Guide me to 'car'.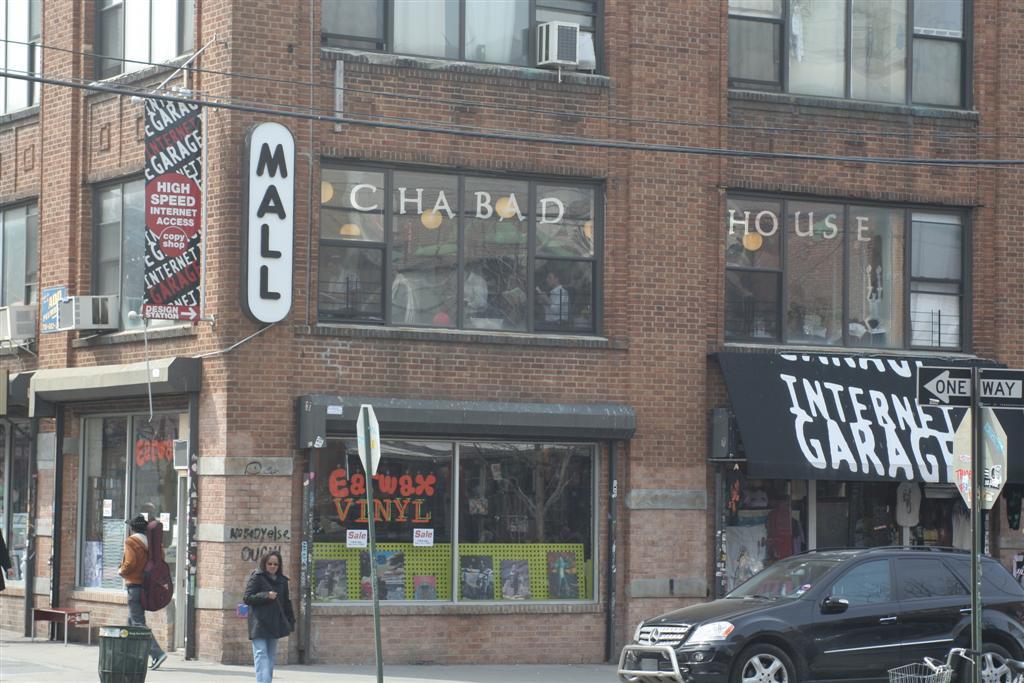
Guidance: <region>624, 556, 1001, 682</region>.
